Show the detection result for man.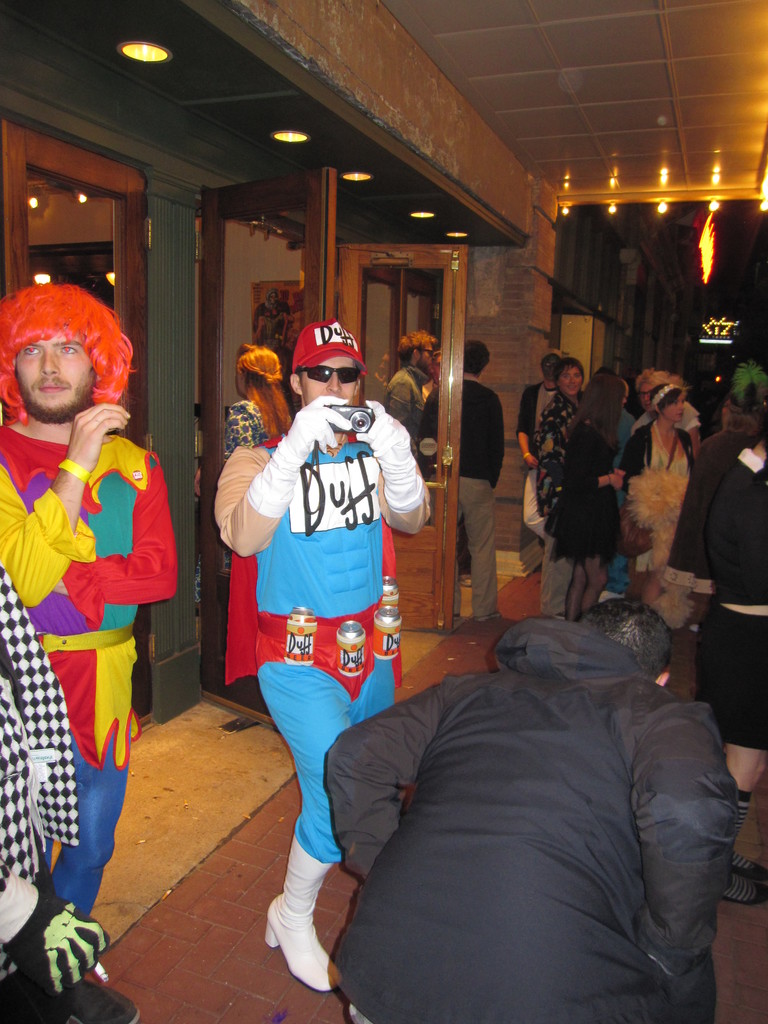
detection(203, 307, 431, 965).
